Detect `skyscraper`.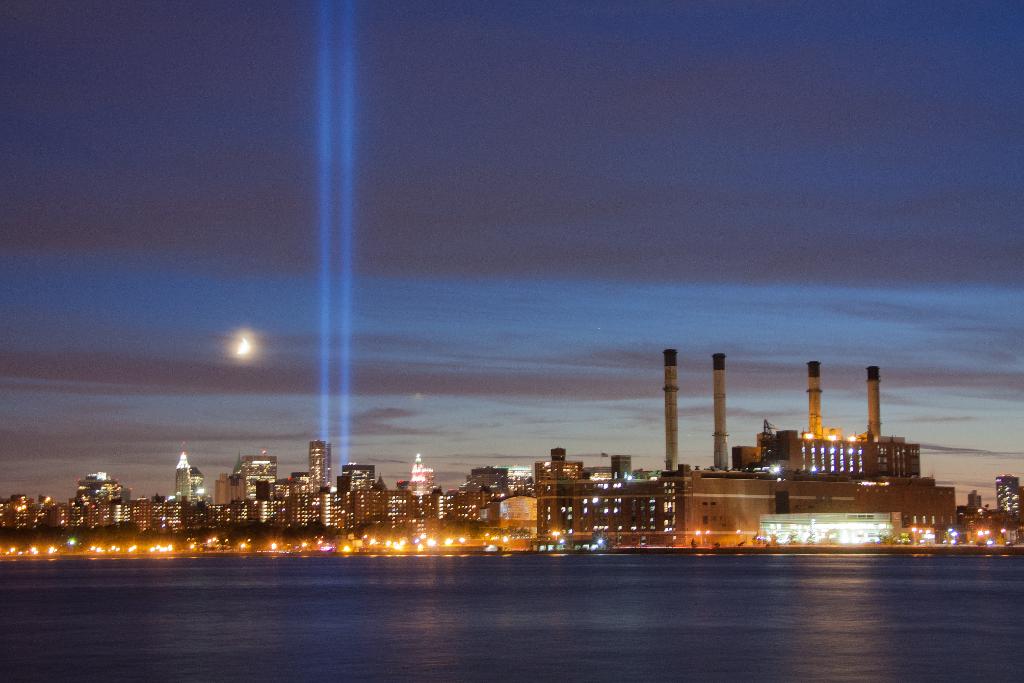
Detected at x1=678, y1=366, x2=950, y2=548.
